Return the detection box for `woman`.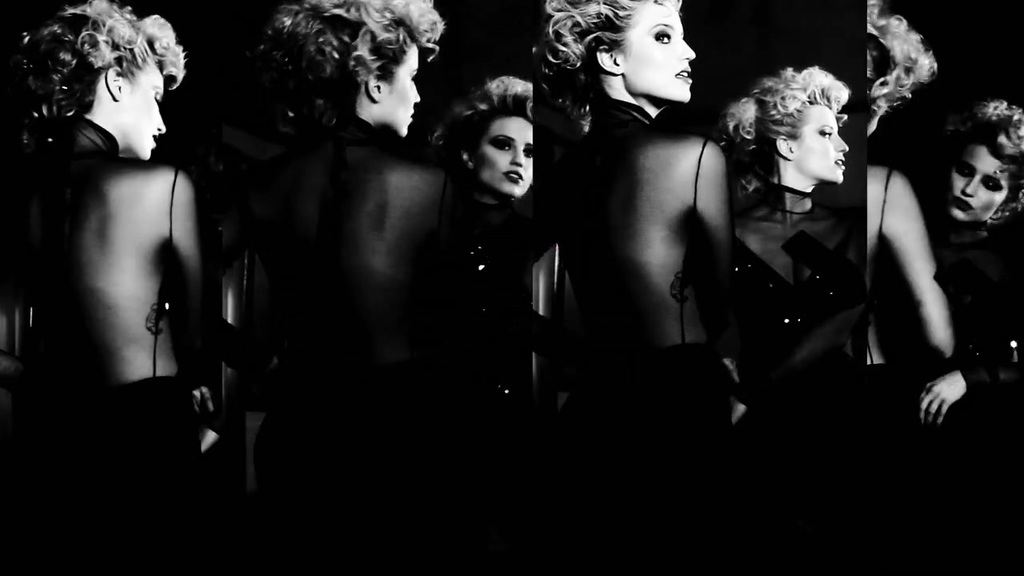
<region>0, 0, 224, 446</region>.
